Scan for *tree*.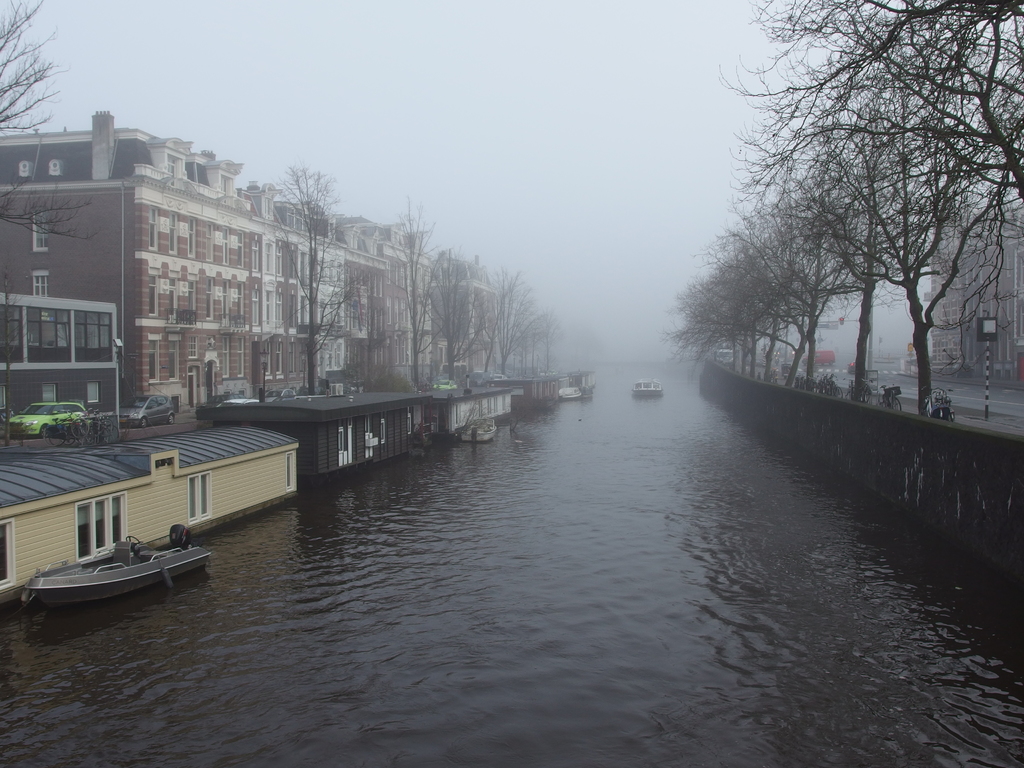
Scan result: left=278, top=153, right=349, bottom=388.
